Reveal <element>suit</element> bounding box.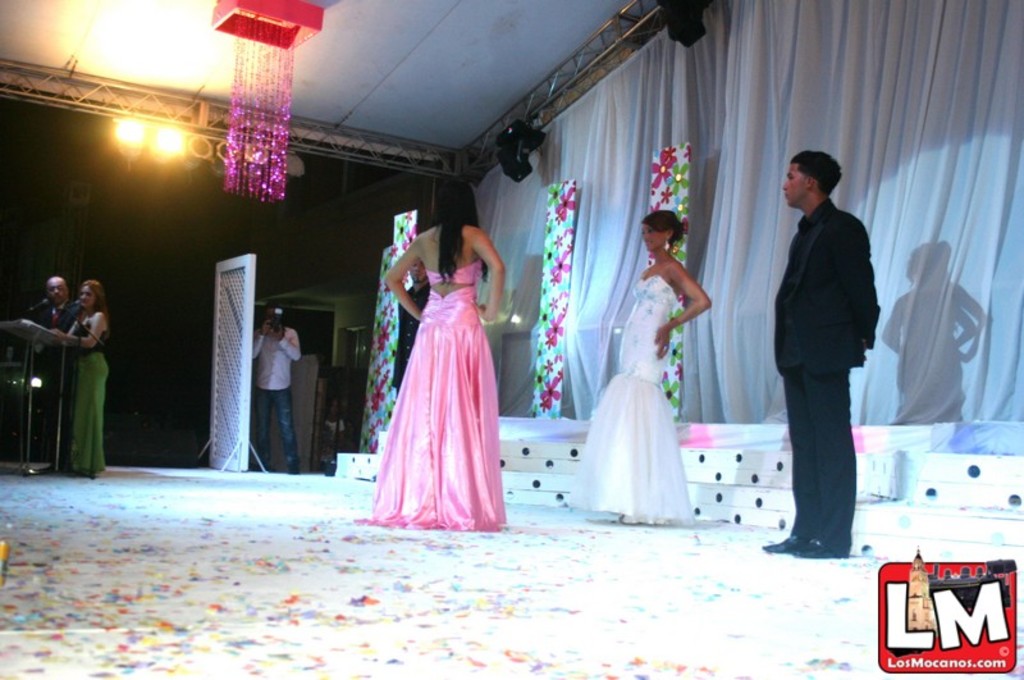
Revealed: (769,146,891,566).
